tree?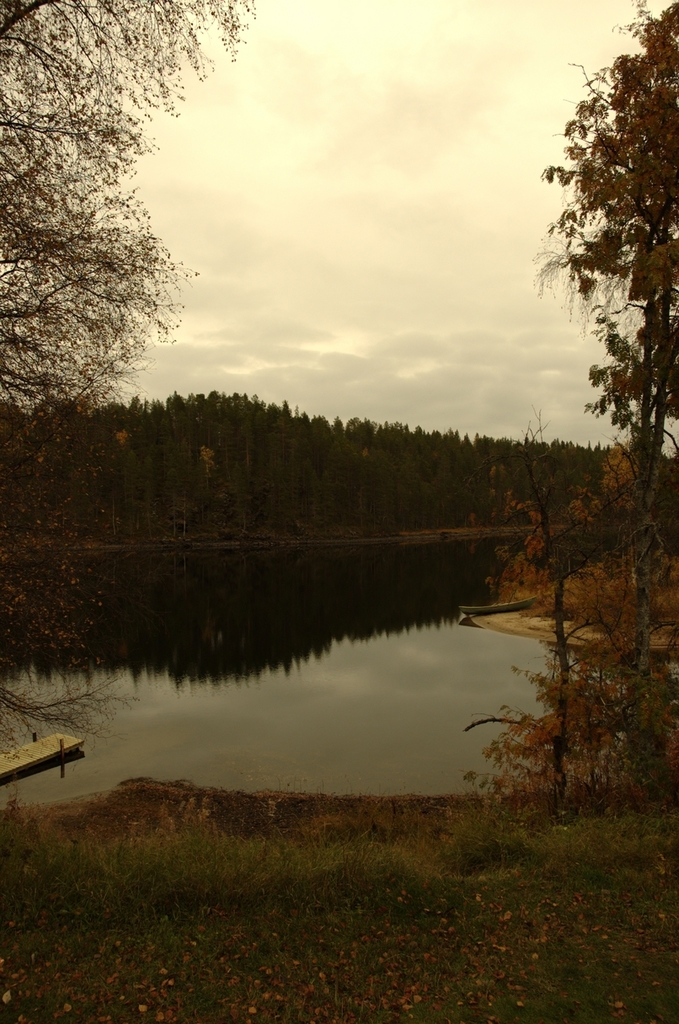
(left=534, top=25, right=668, bottom=522)
